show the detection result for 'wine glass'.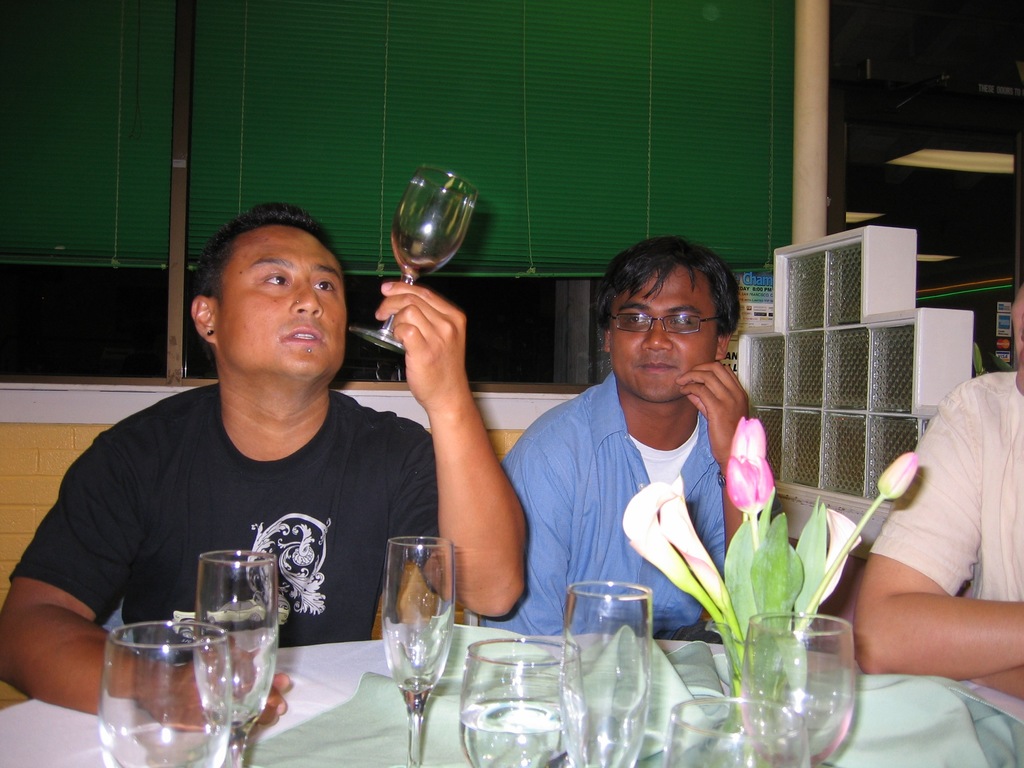
bbox=(348, 170, 478, 353).
